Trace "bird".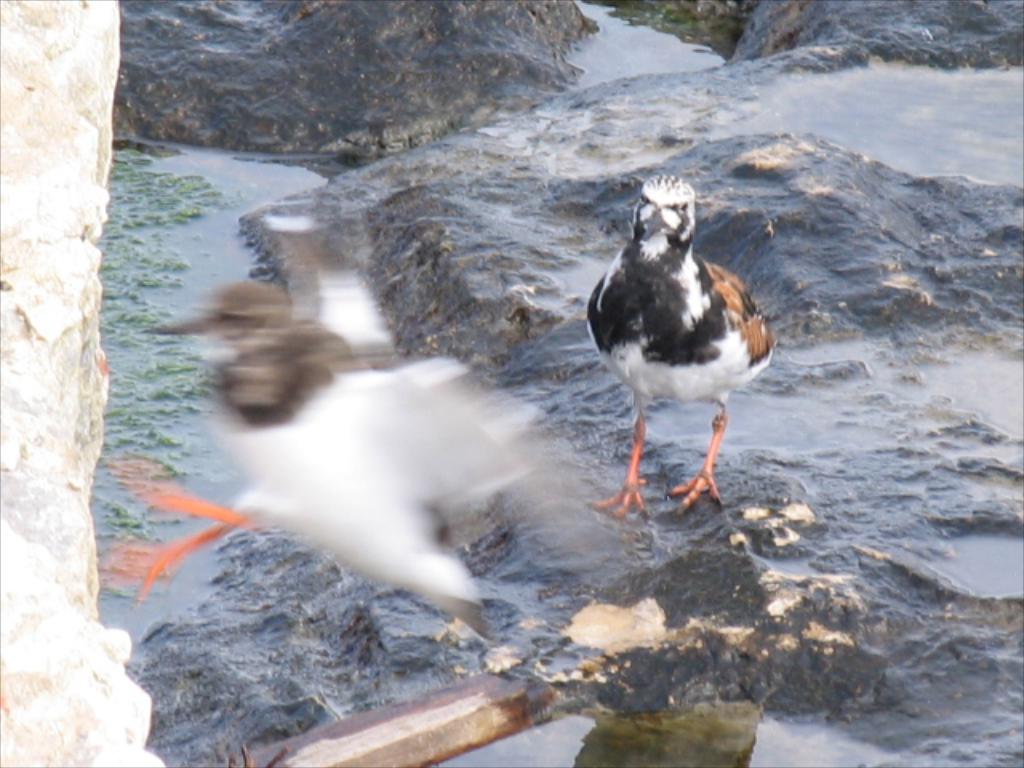
Traced to Rect(139, 224, 565, 643).
